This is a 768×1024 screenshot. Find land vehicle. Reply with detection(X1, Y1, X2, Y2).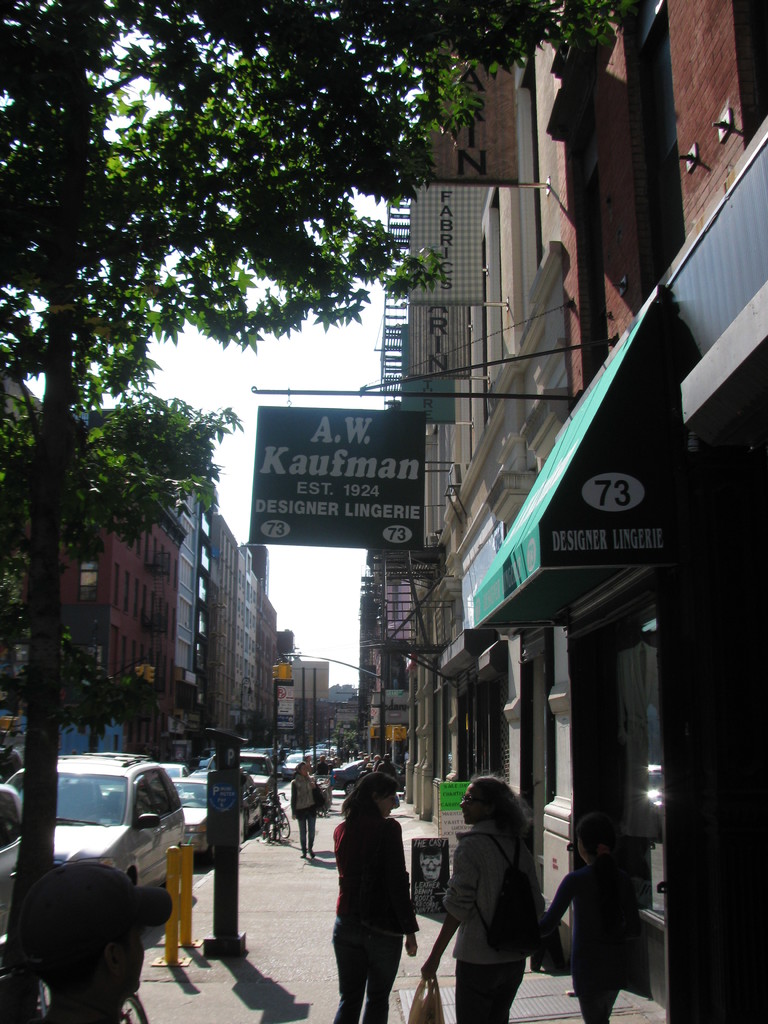
detection(0, 777, 25, 979).
